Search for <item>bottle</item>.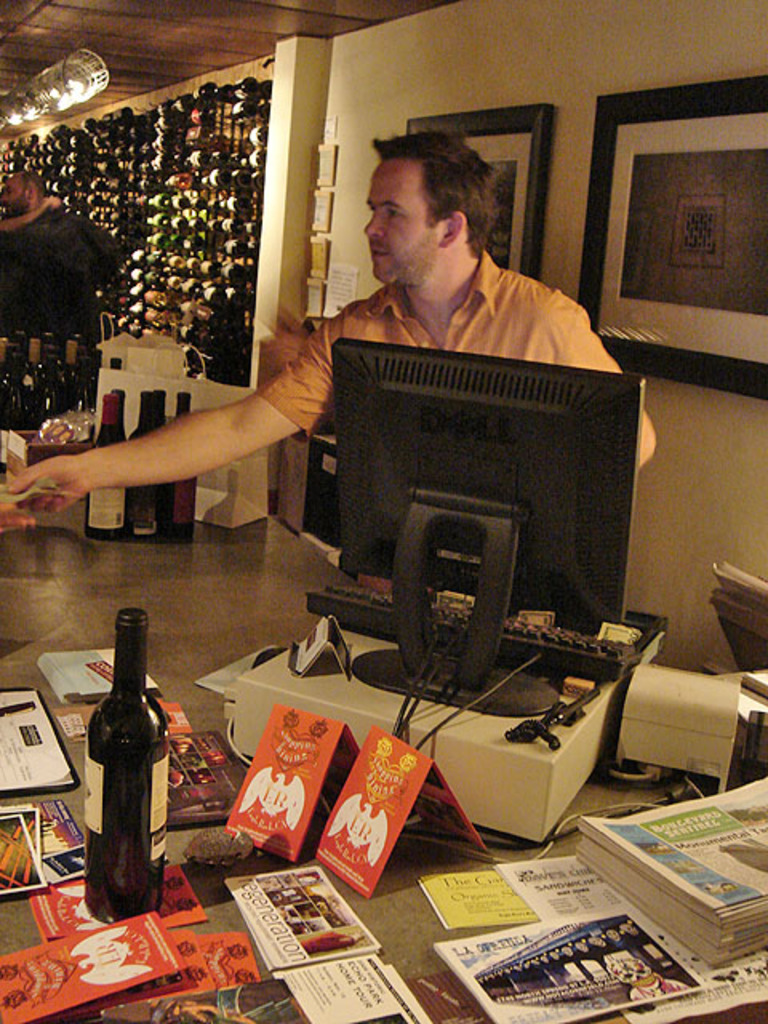
Found at (67,635,173,906).
